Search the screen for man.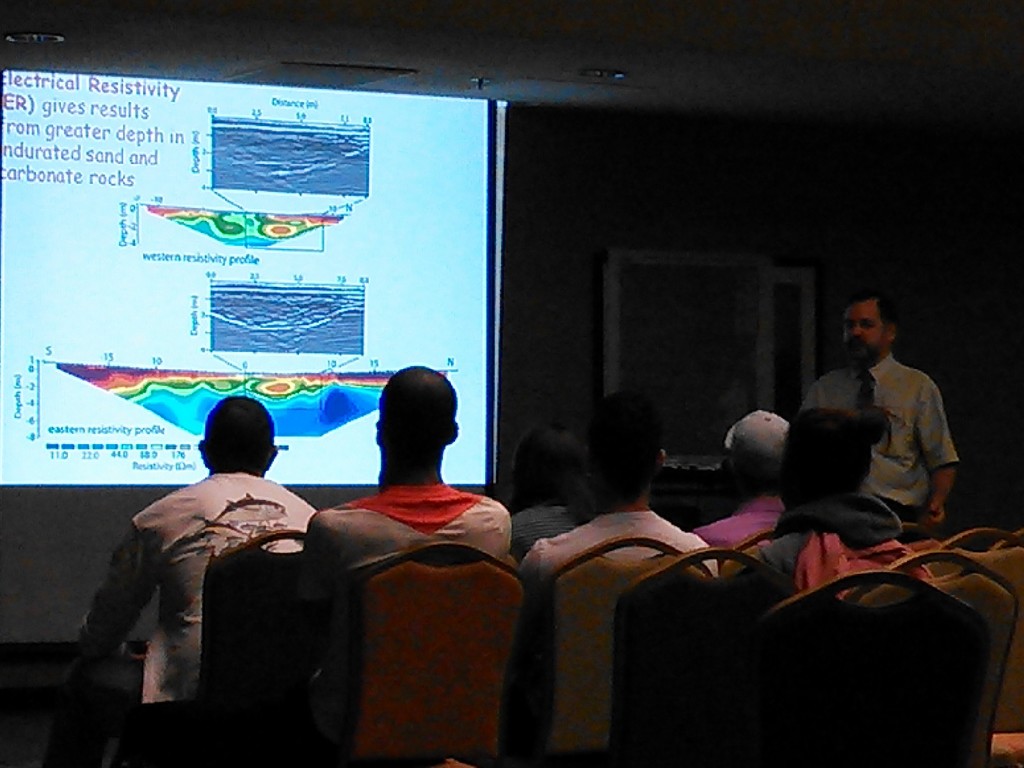
Found at <bbox>802, 305, 959, 546</bbox>.
